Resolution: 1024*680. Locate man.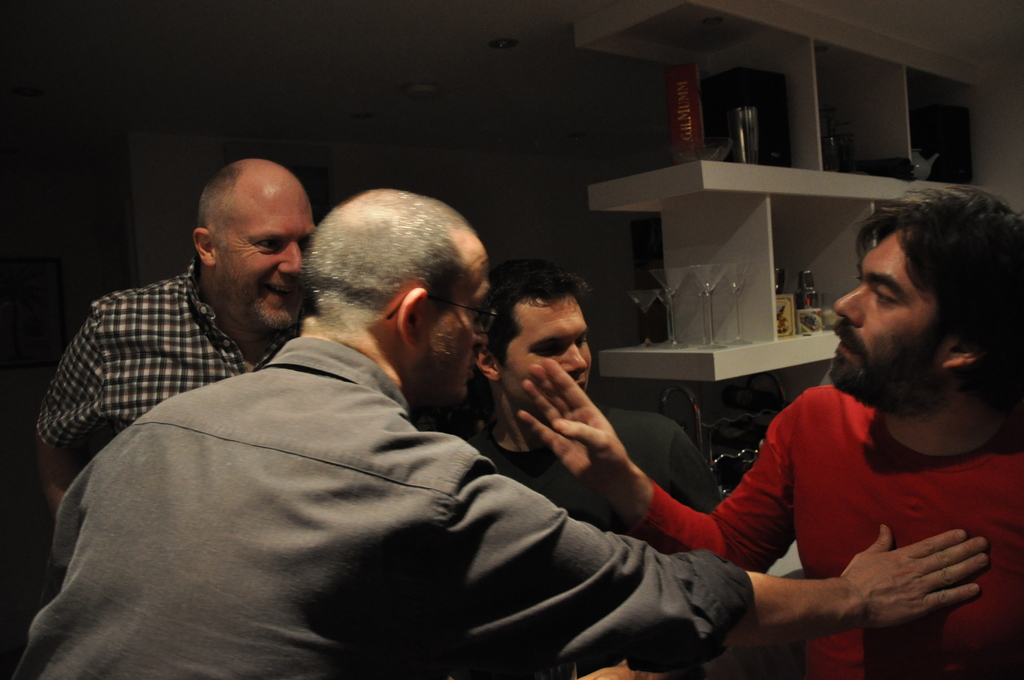
[left=465, top=249, right=720, bottom=552].
